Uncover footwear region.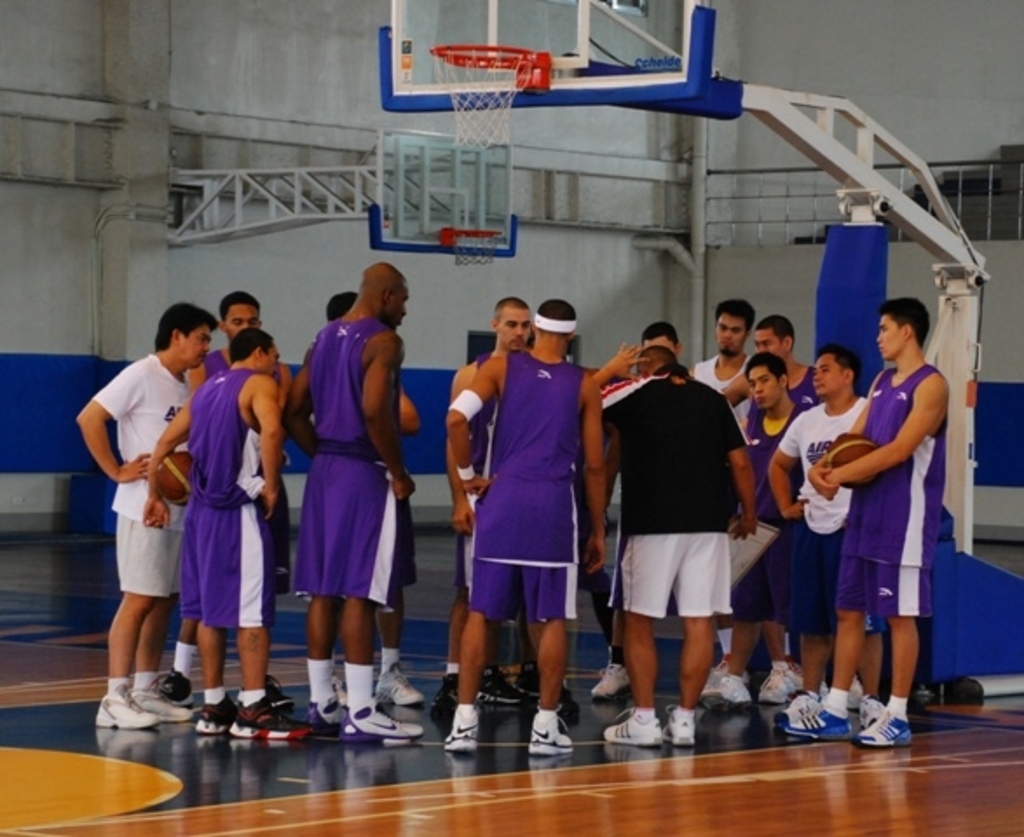
Uncovered: select_region(167, 675, 204, 713).
